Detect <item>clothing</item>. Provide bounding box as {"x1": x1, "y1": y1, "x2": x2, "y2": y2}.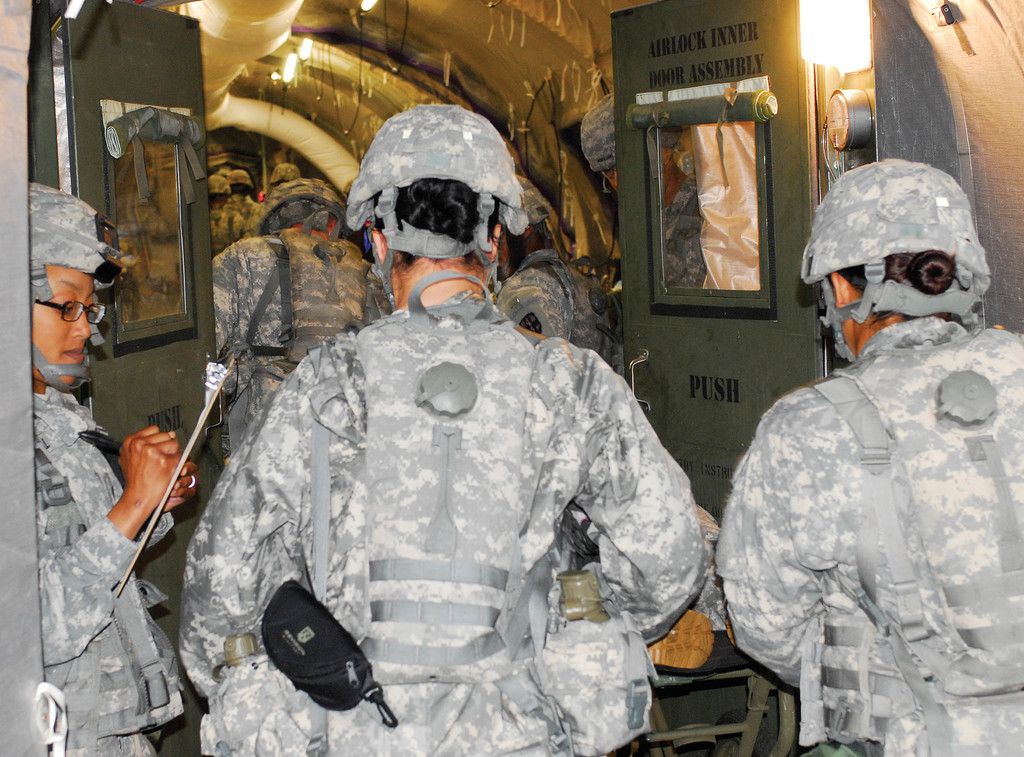
{"x1": 177, "y1": 264, "x2": 714, "y2": 756}.
